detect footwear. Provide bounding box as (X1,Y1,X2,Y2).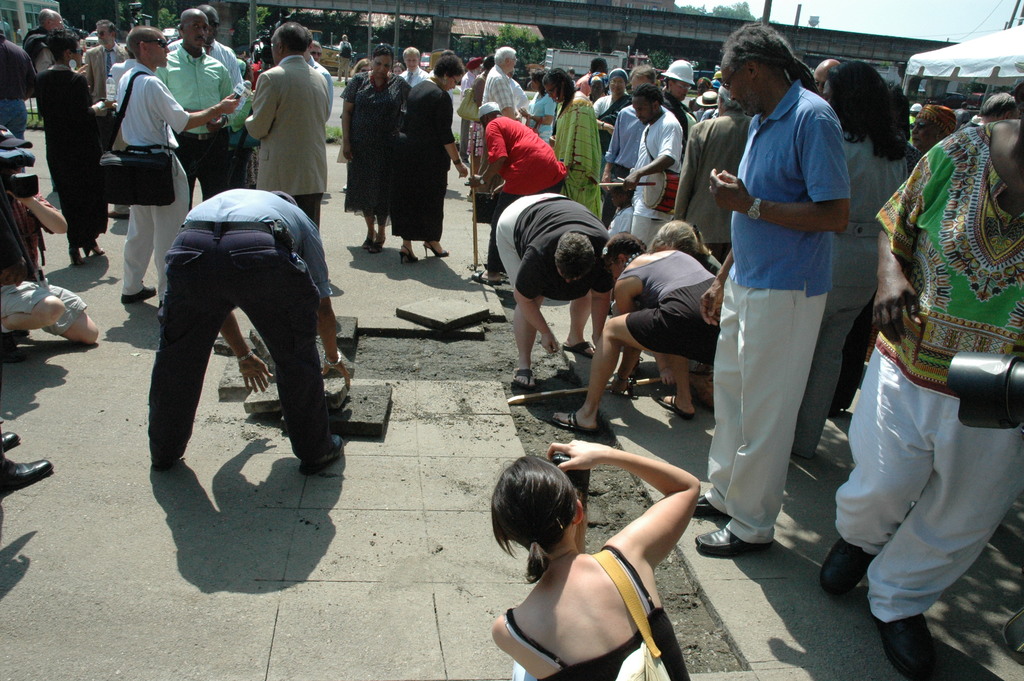
(0,454,58,495).
